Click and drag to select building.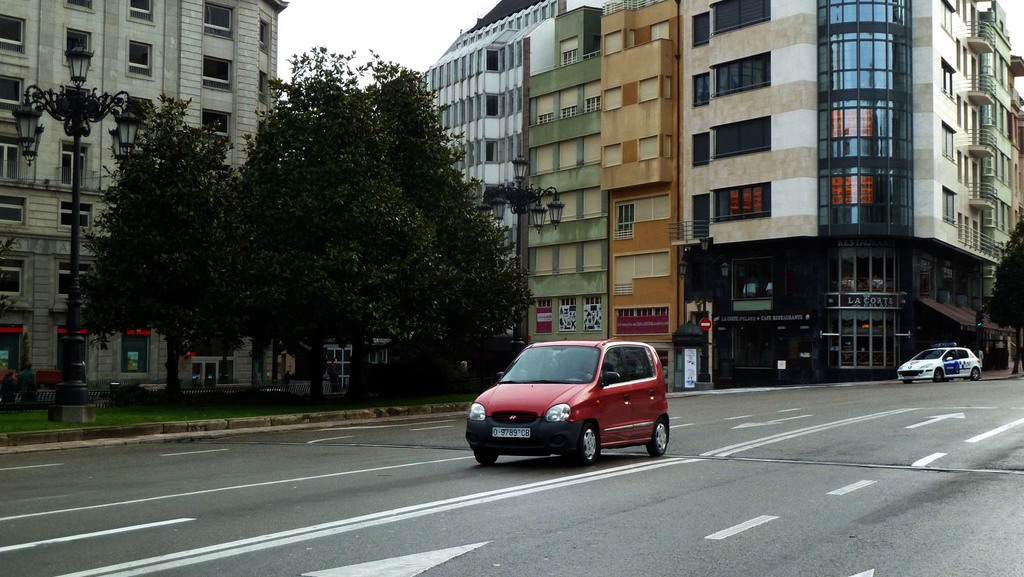
Selection: 419,0,1023,377.
